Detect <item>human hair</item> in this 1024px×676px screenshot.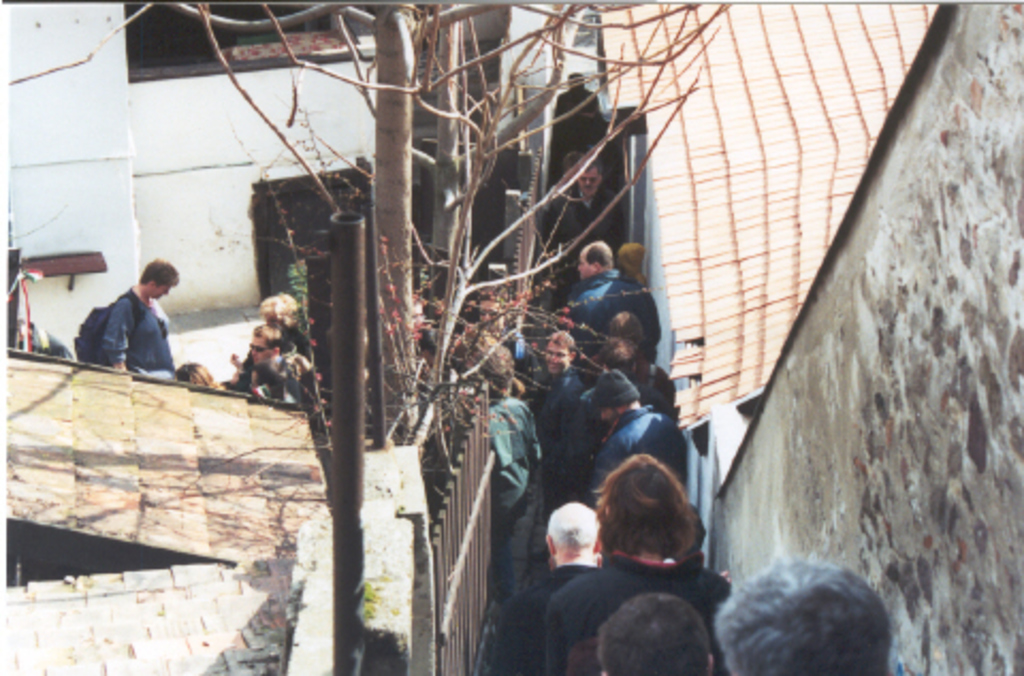
Detection: box(589, 461, 706, 593).
